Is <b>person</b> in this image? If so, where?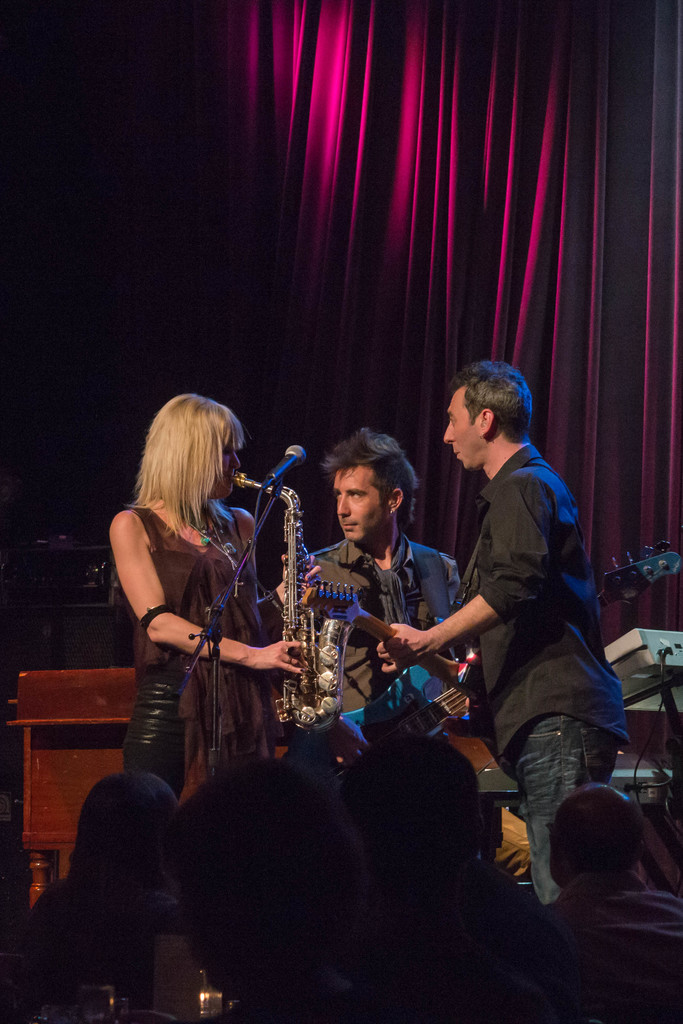
Yes, at box=[547, 780, 680, 1023].
